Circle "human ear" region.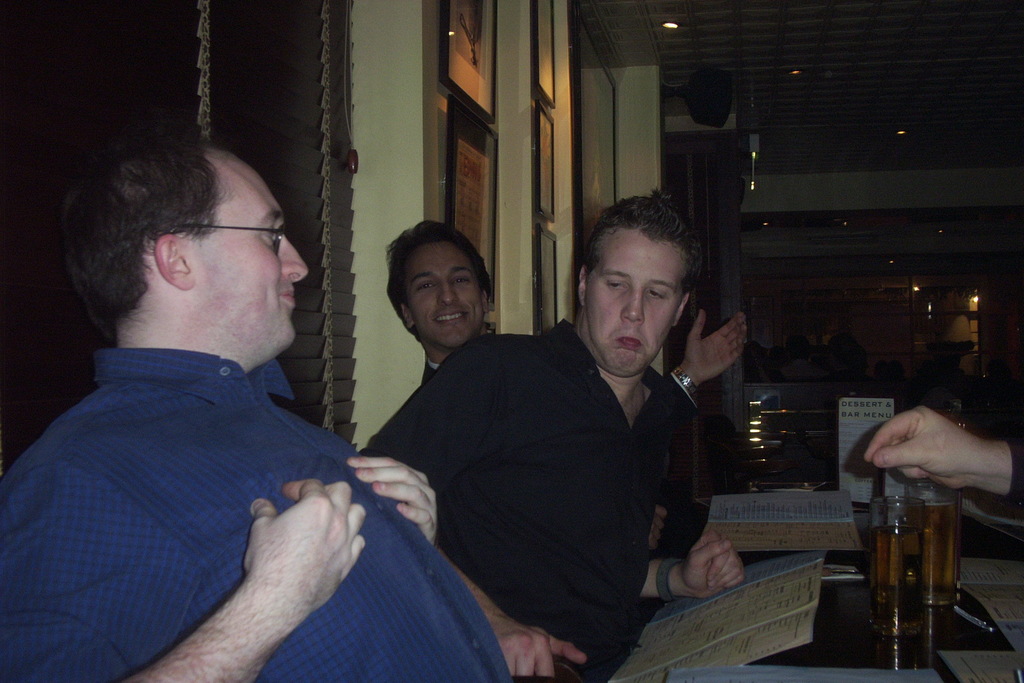
Region: [156, 234, 196, 289].
